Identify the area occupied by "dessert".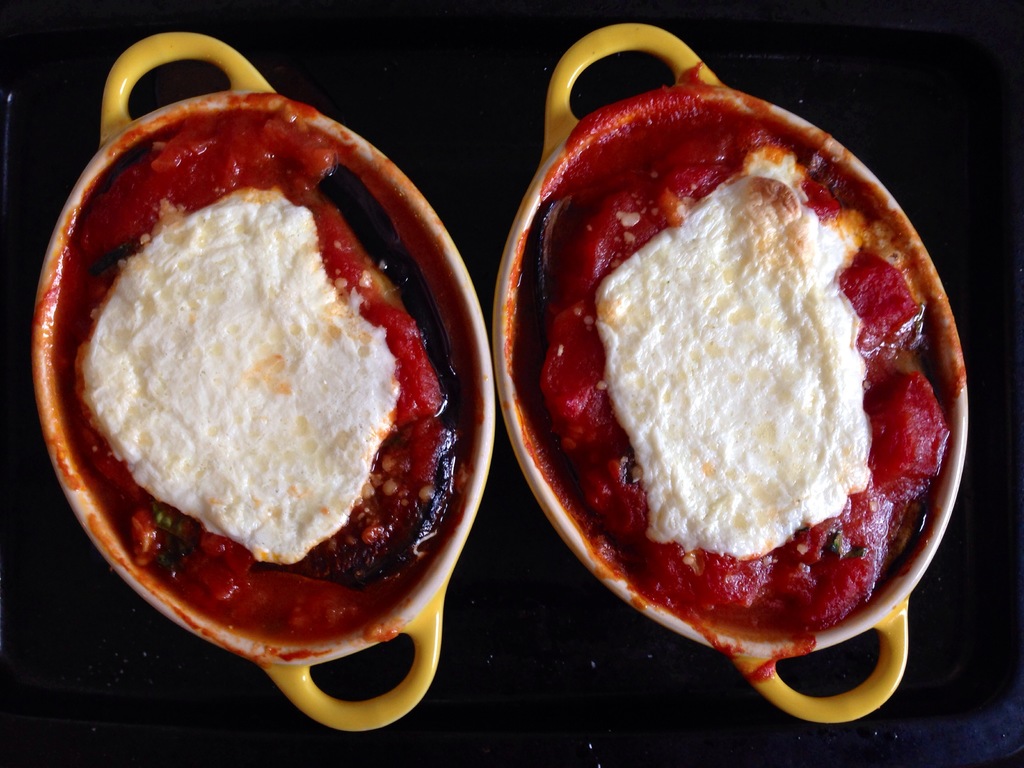
Area: Rect(59, 109, 462, 674).
